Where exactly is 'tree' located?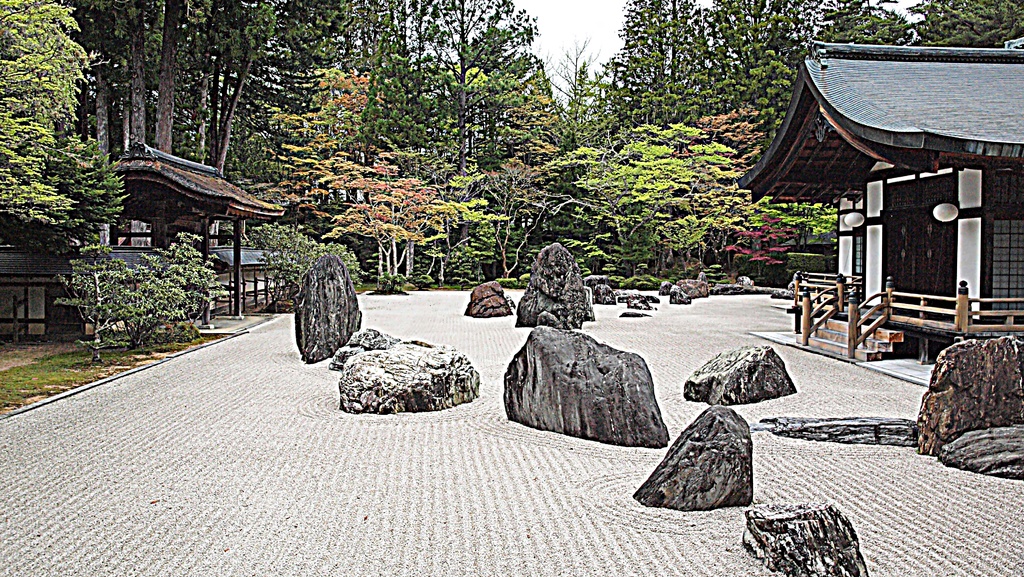
Its bounding box is (545,40,611,168).
